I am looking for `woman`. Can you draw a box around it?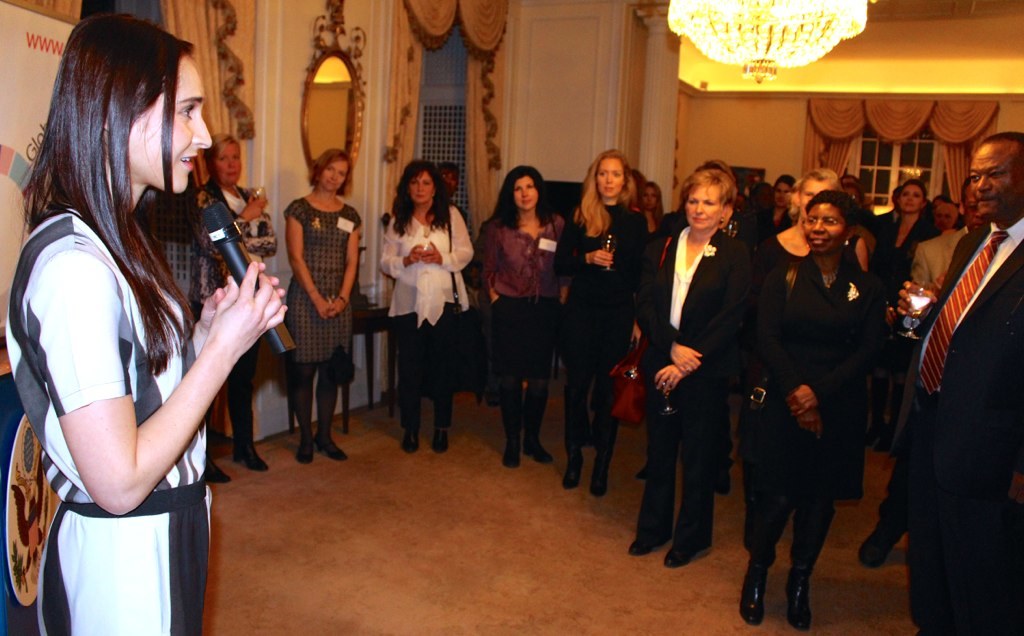
Sure, the bounding box is locate(282, 144, 368, 466).
